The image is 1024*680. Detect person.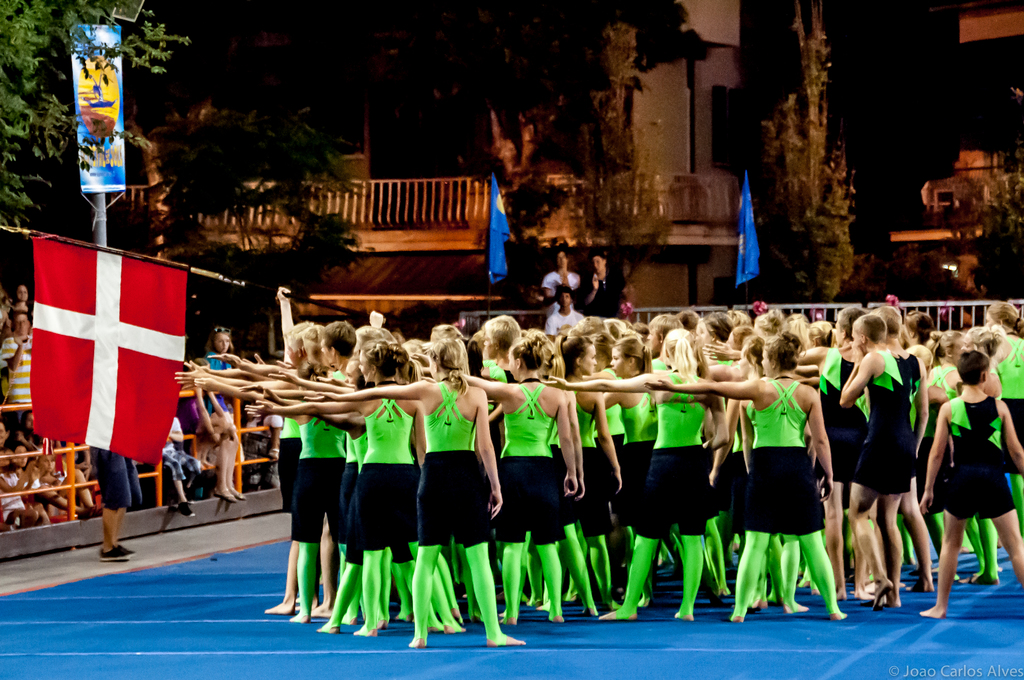
Detection: [x1=645, y1=339, x2=833, y2=621].
